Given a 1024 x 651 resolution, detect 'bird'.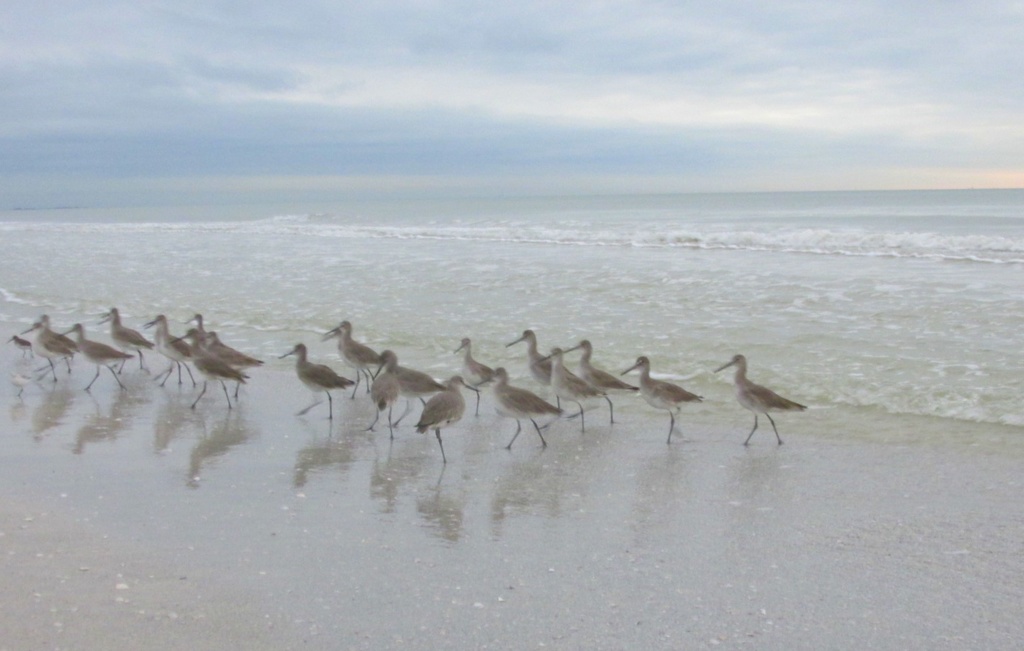
locate(27, 309, 72, 363).
